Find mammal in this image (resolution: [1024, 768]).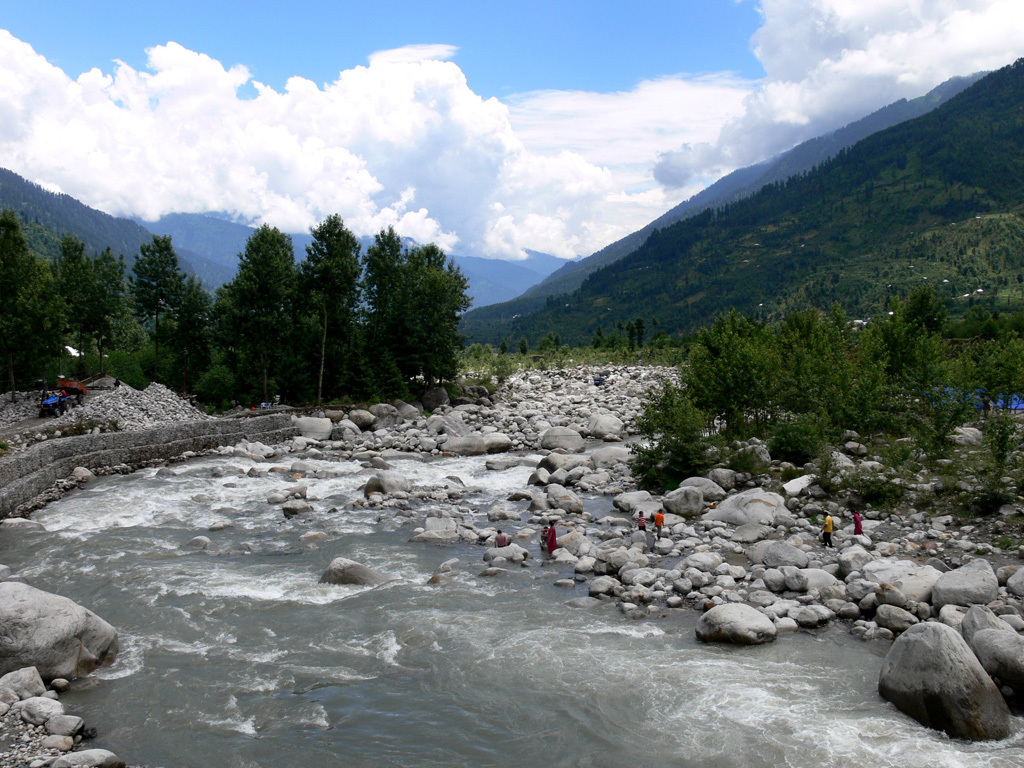
left=548, top=522, right=558, bottom=553.
